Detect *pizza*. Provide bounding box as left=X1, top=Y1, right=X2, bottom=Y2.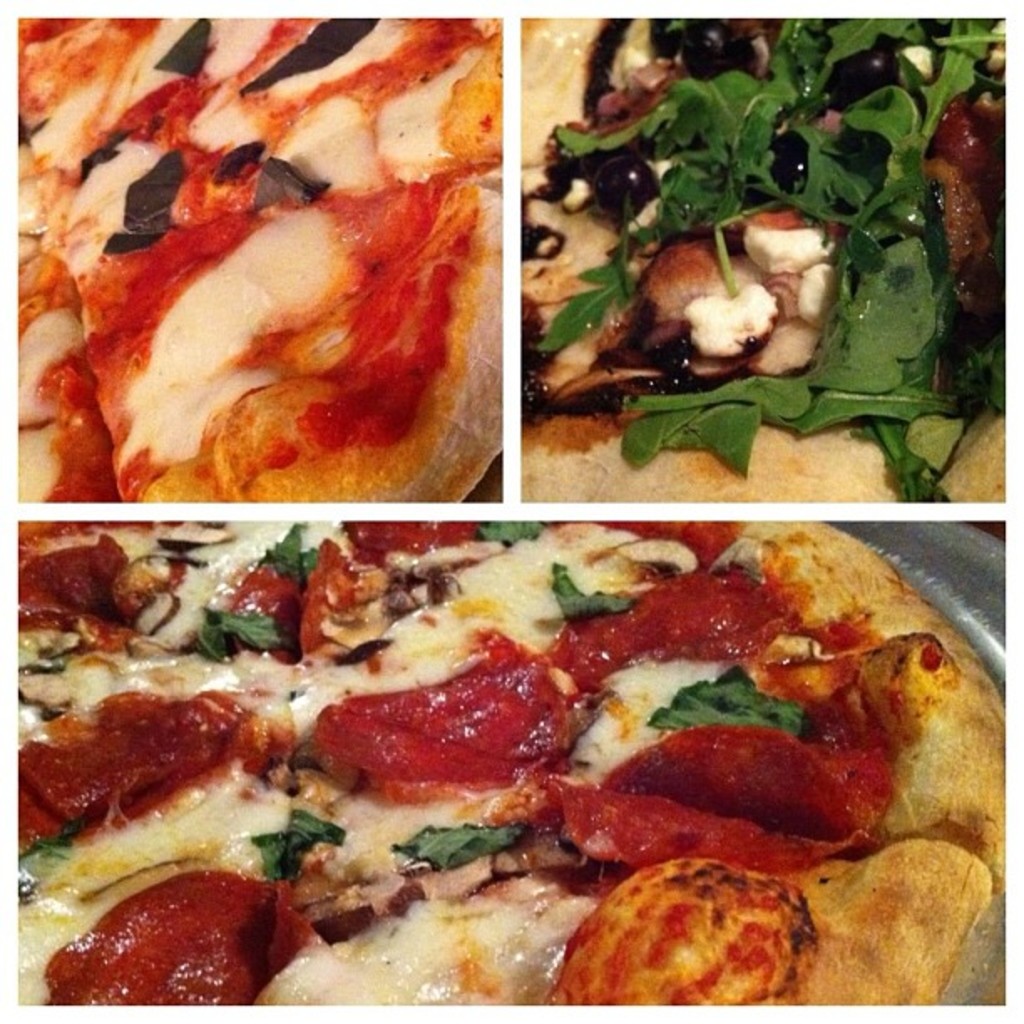
left=519, top=18, right=1011, bottom=499.
